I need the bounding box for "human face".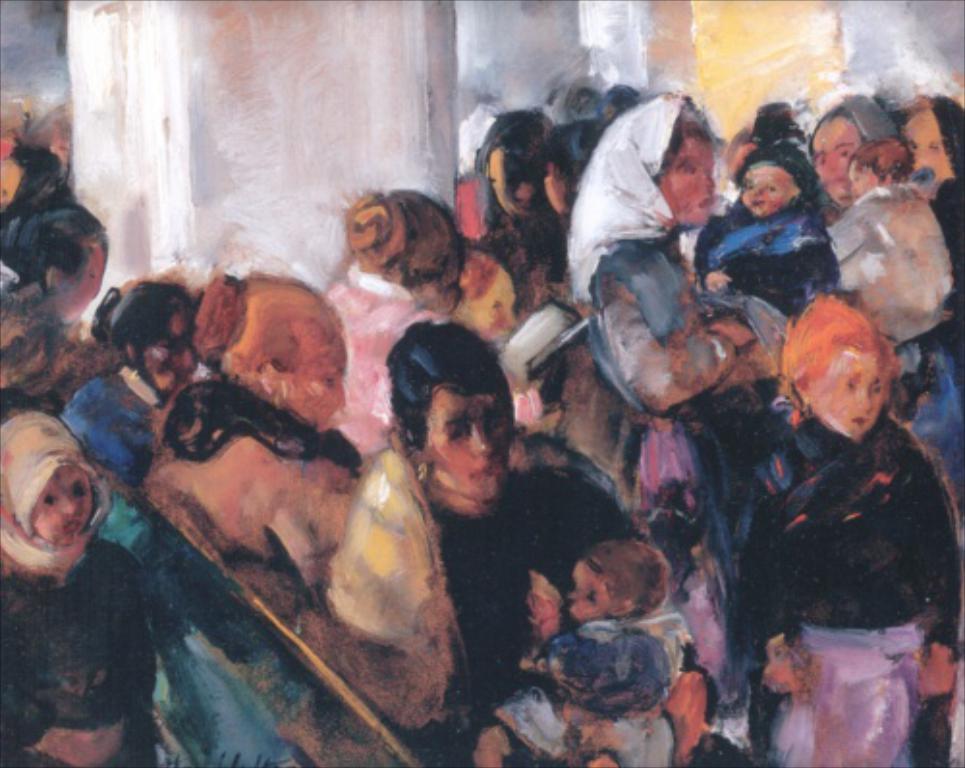
Here it is: select_region(811, 349, 882, 438).
